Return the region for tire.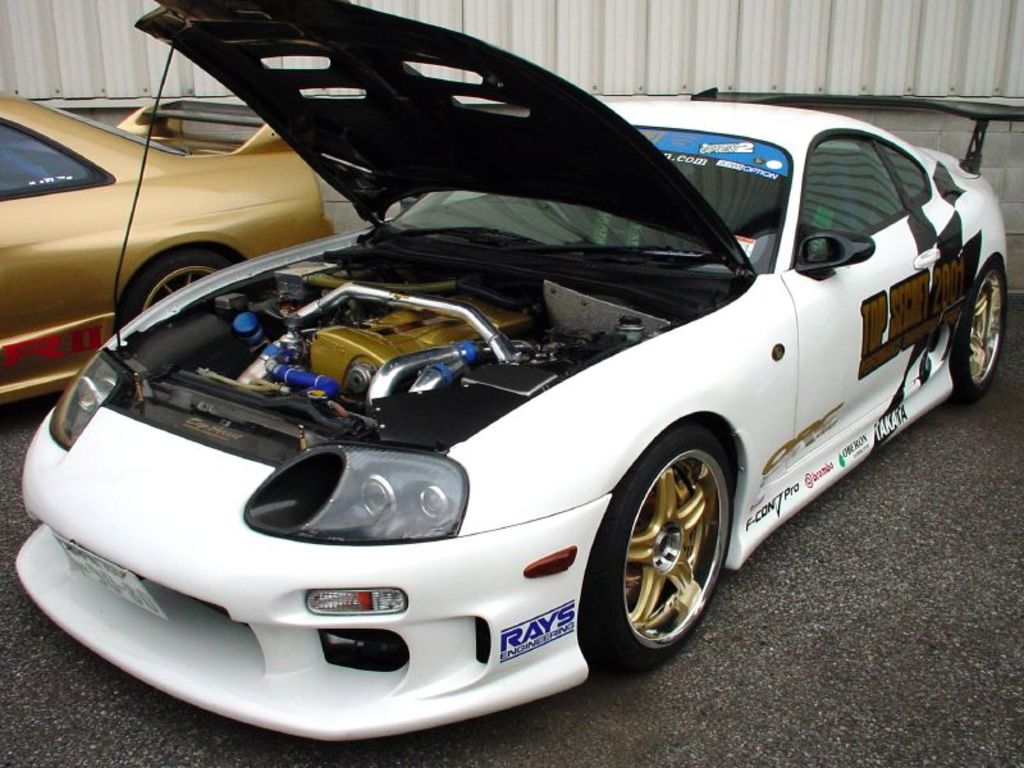
<region>586, 417, 742, 677</region>.
